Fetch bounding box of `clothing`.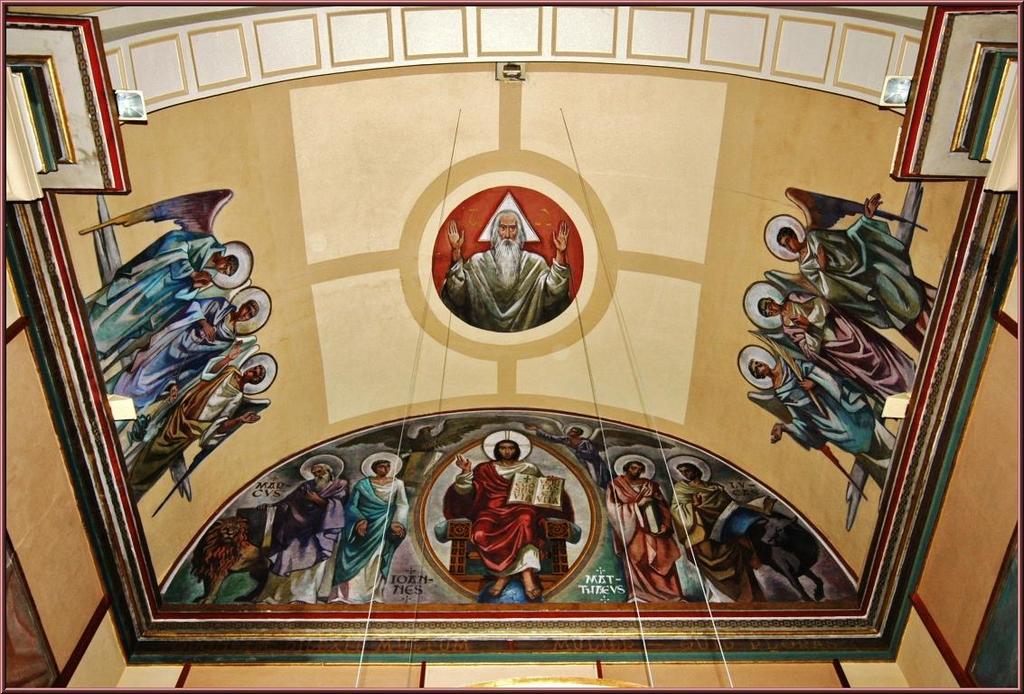
Bbox: detection(609, 472, 681, 603).
